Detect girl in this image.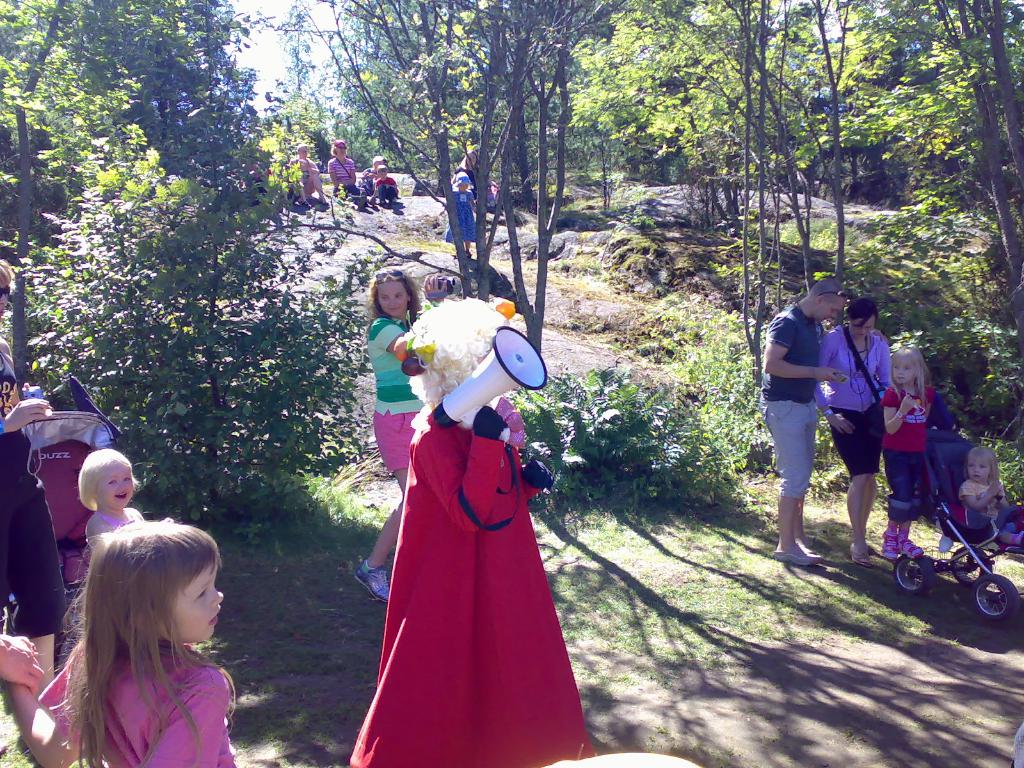
Detection: left=823, top=296, right=886, bottom=557.
